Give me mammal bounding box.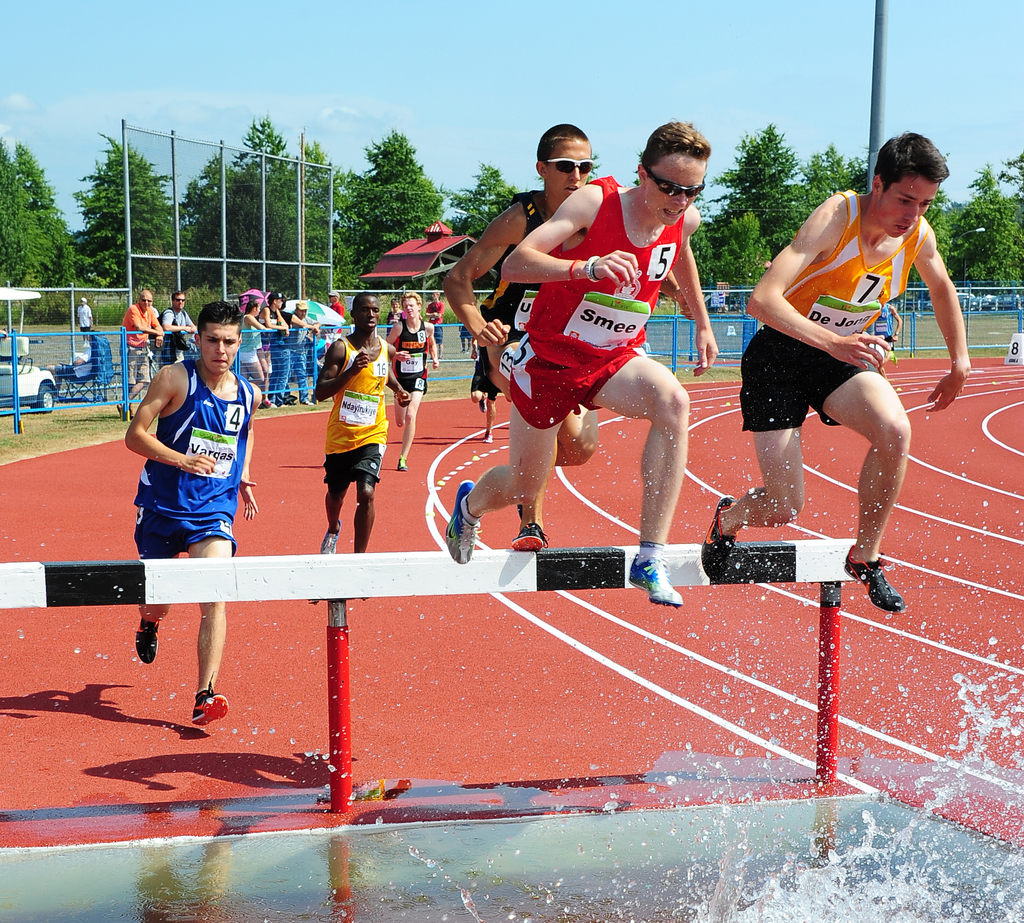
x1=447 y1=123 x2=599 y2=517.
